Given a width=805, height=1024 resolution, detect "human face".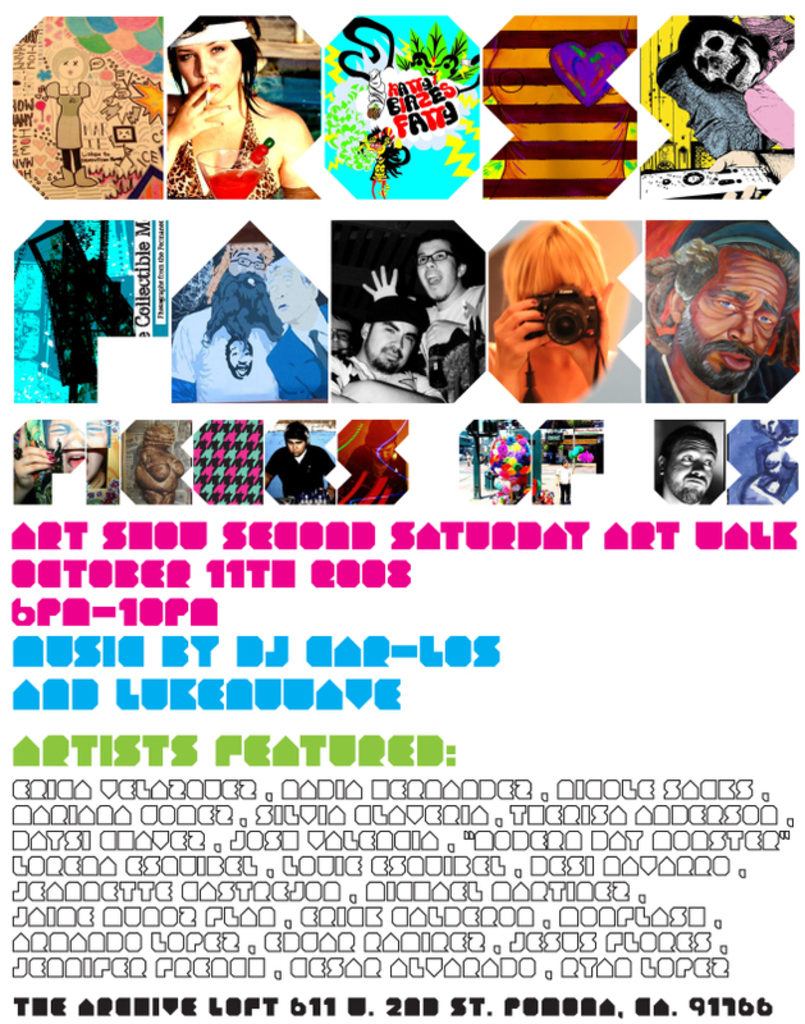
bbox=[265, 271, 307, 320].
